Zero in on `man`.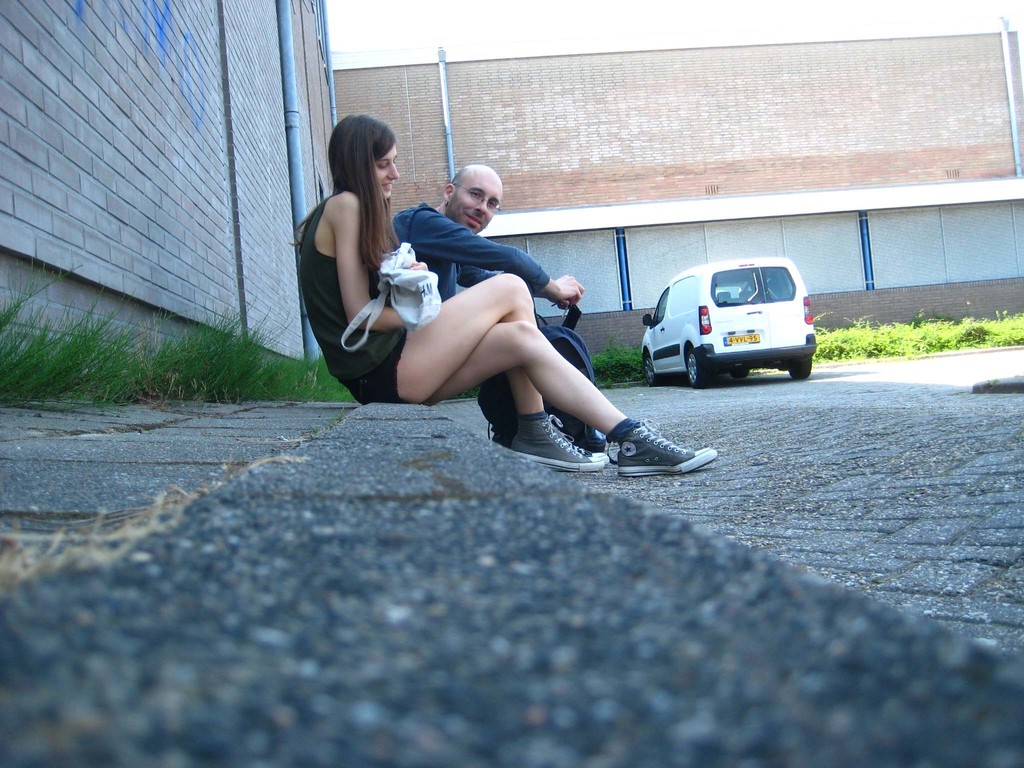
Zeroed in: 288/135/662/438.
